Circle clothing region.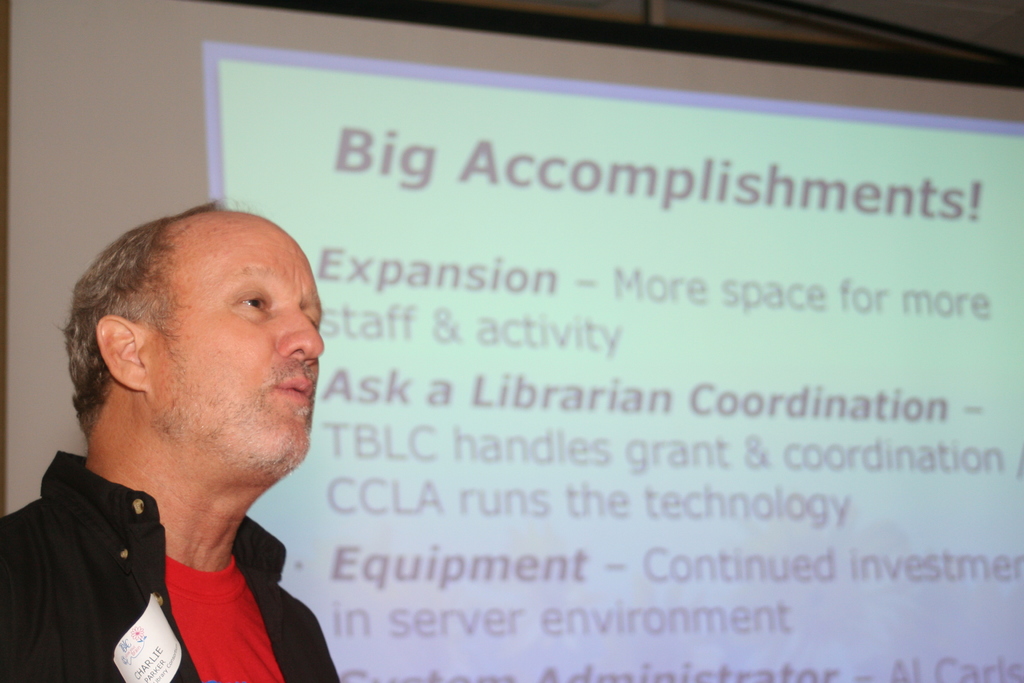
Region: bbox=(7, 416, 347, 676).
